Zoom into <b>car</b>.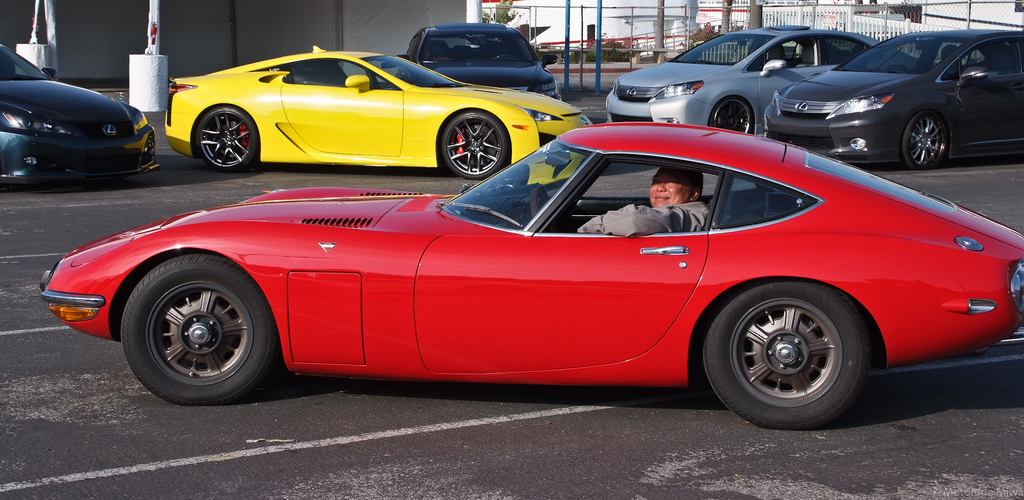
Zoom target: select_region(35, 117, 1023, 430).
